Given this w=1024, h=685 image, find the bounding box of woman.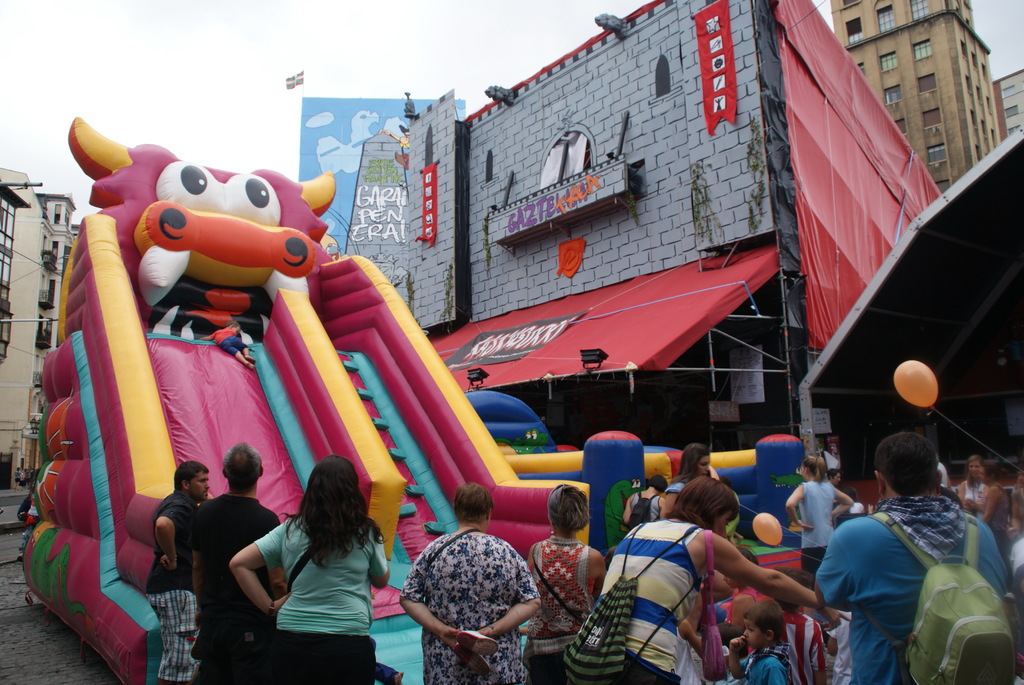
<box>236,450,399,684</box>.
